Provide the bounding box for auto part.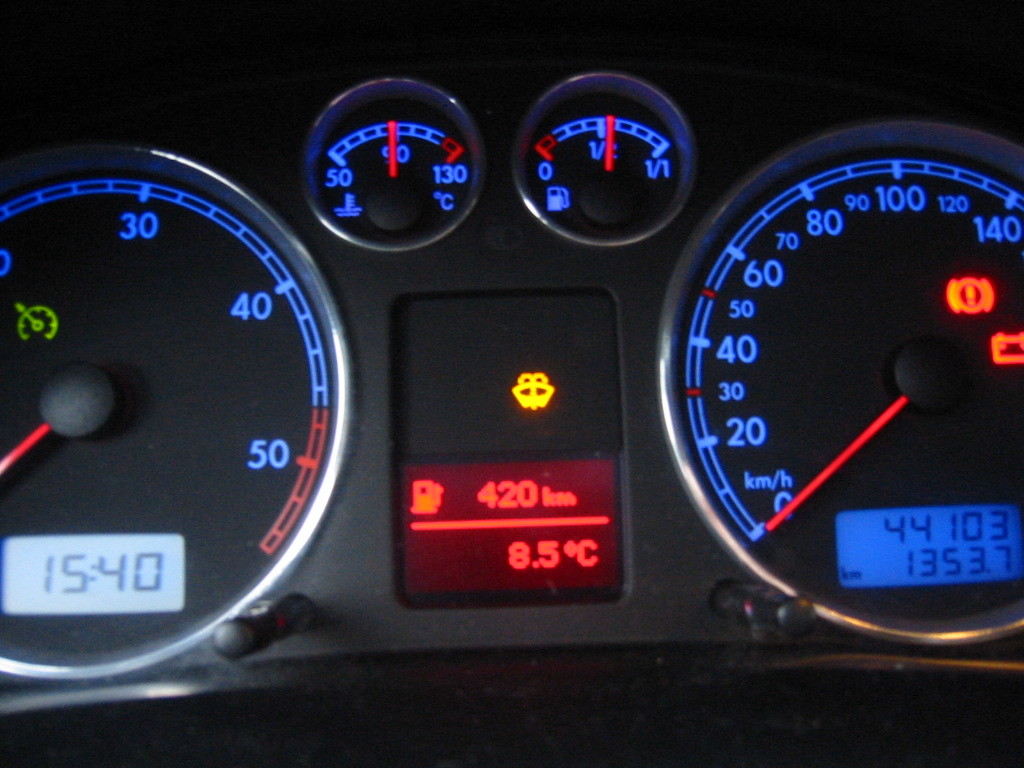
select_region(14, 40, 1005, 767).
